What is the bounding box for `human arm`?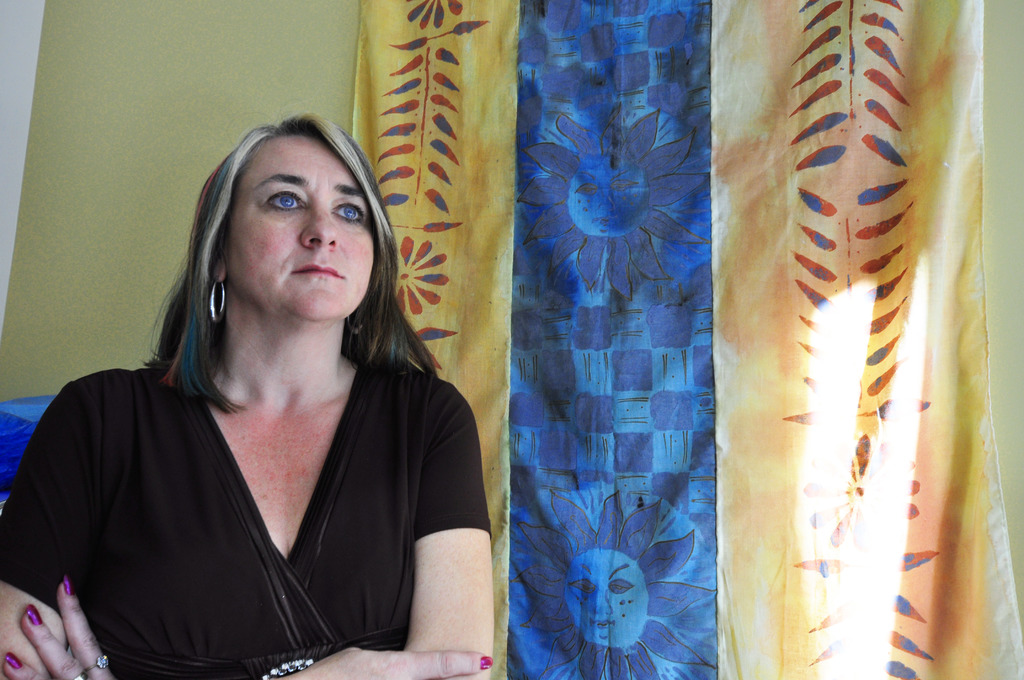
6 383 494 679.
